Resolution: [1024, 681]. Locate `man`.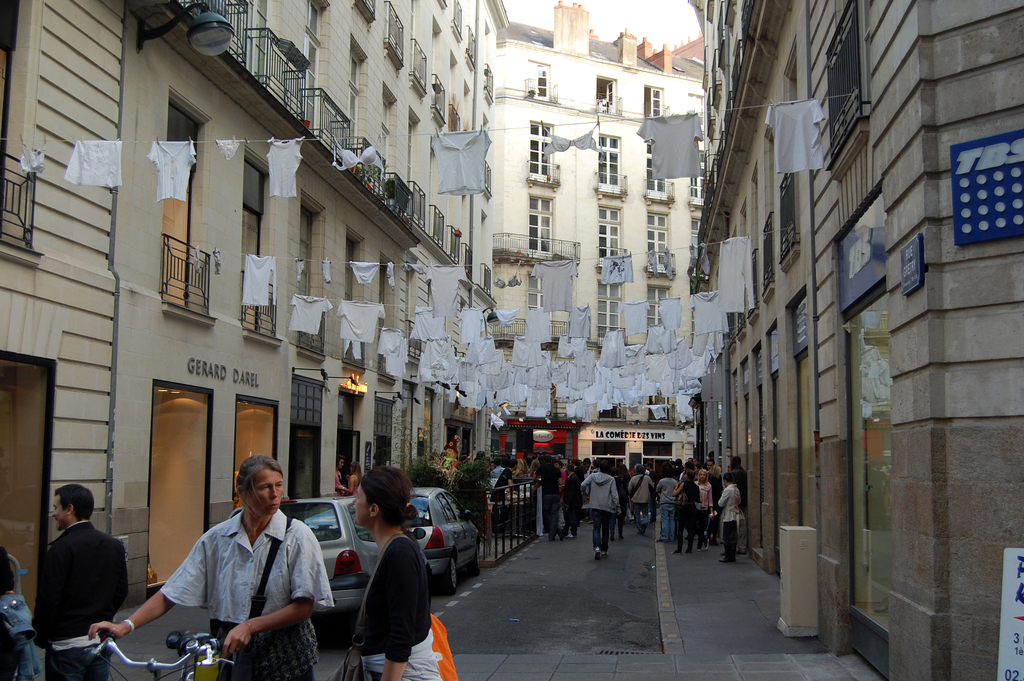
(88, 448, 335, 680).
